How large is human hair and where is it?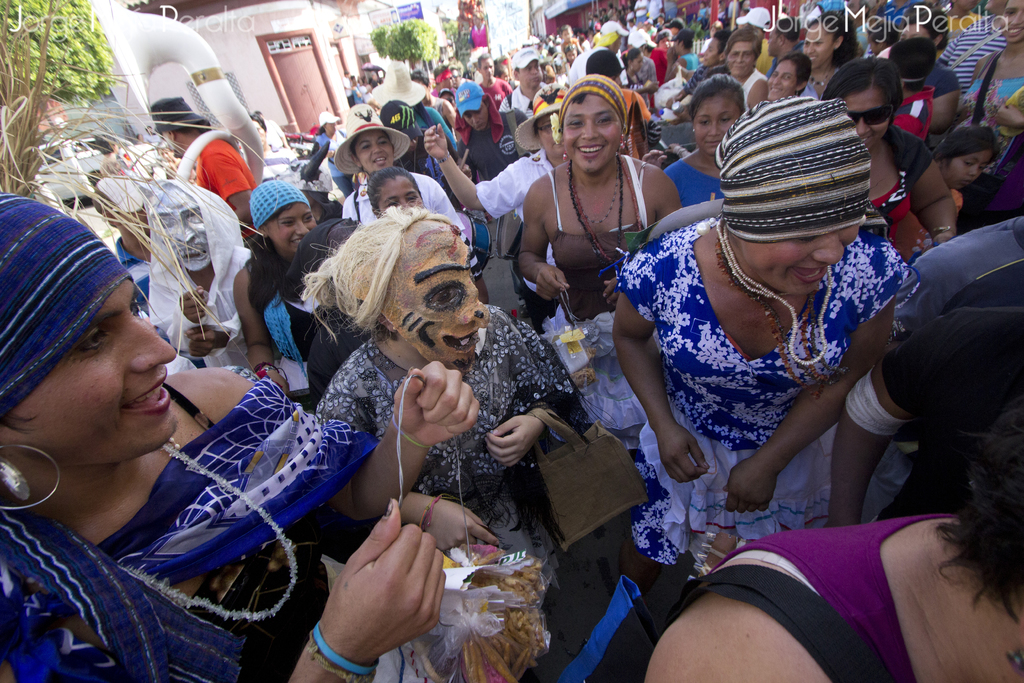
Bounding box: 936 416 1023 609.
